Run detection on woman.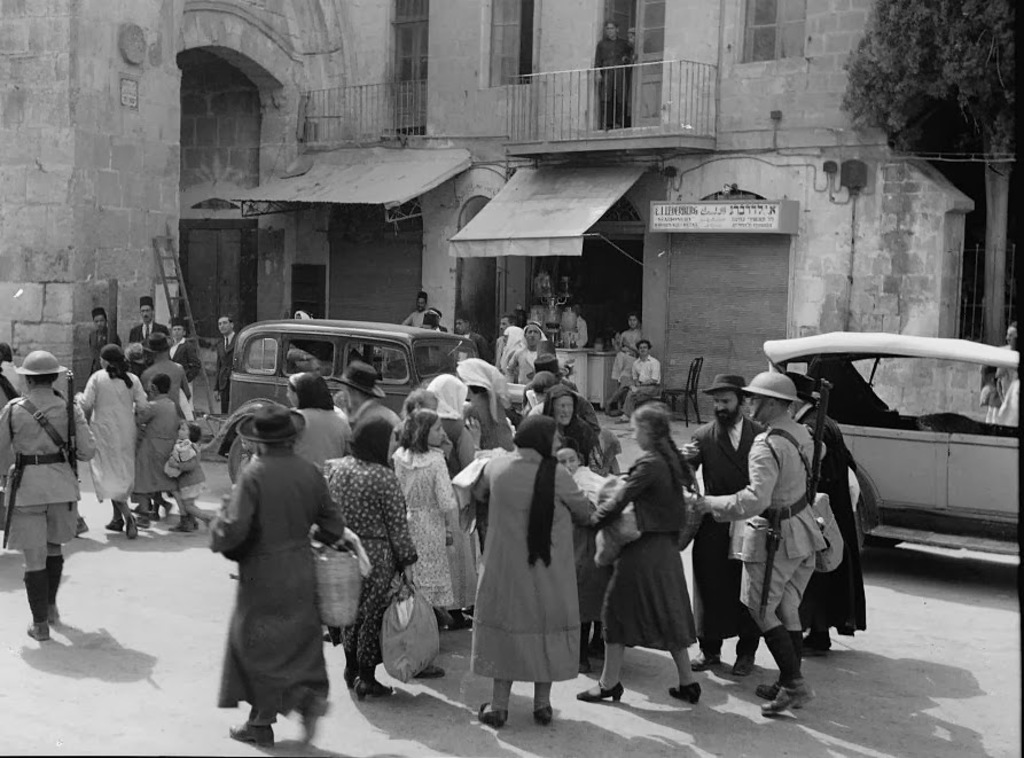
Result: left=75, top=343, right=148, bottom=540.
